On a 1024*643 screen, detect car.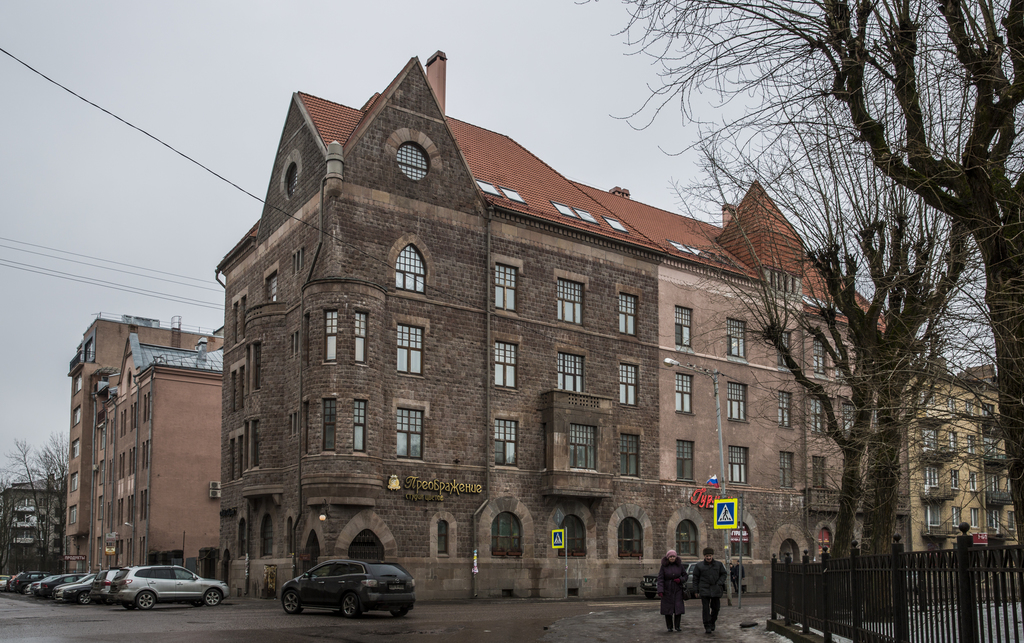
[left=262, top=560, right=410, bottom=626].
